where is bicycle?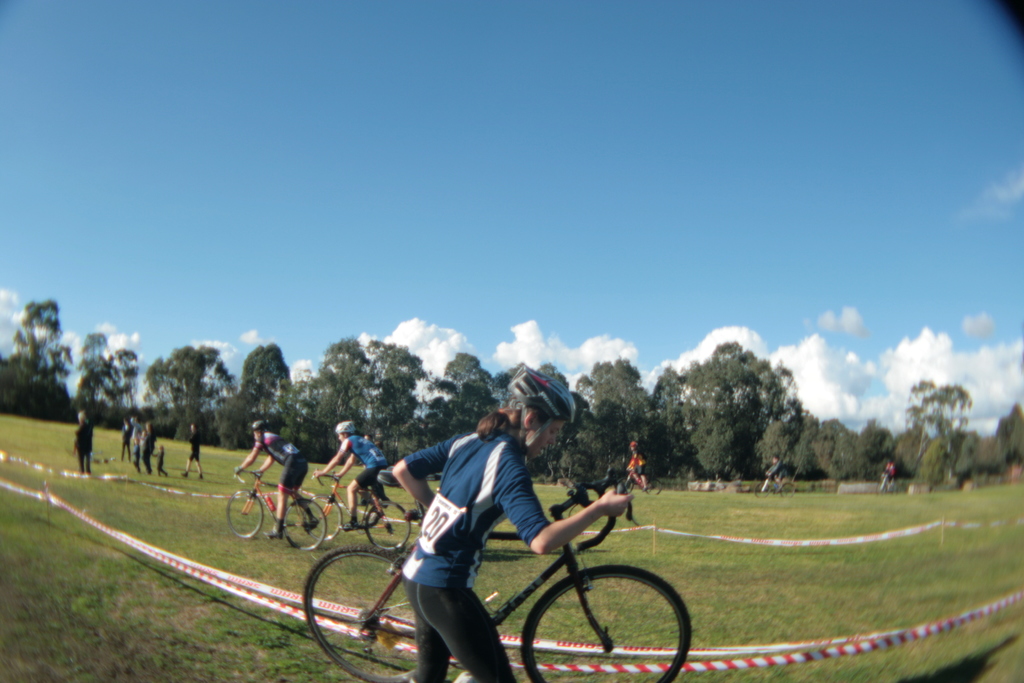
751, 472, 794, 498.
